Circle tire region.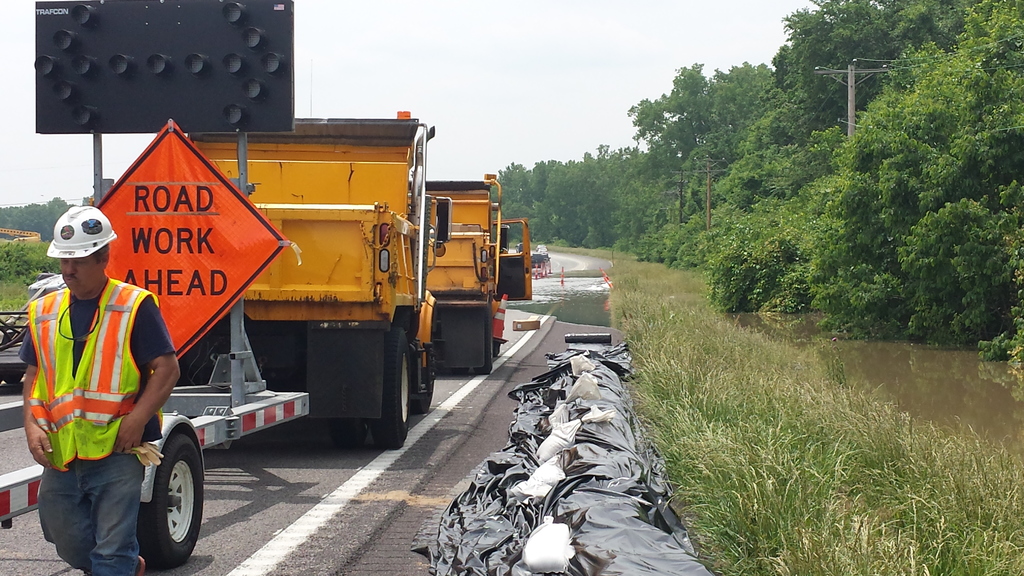
Region: [453, 367, 476, 378].
